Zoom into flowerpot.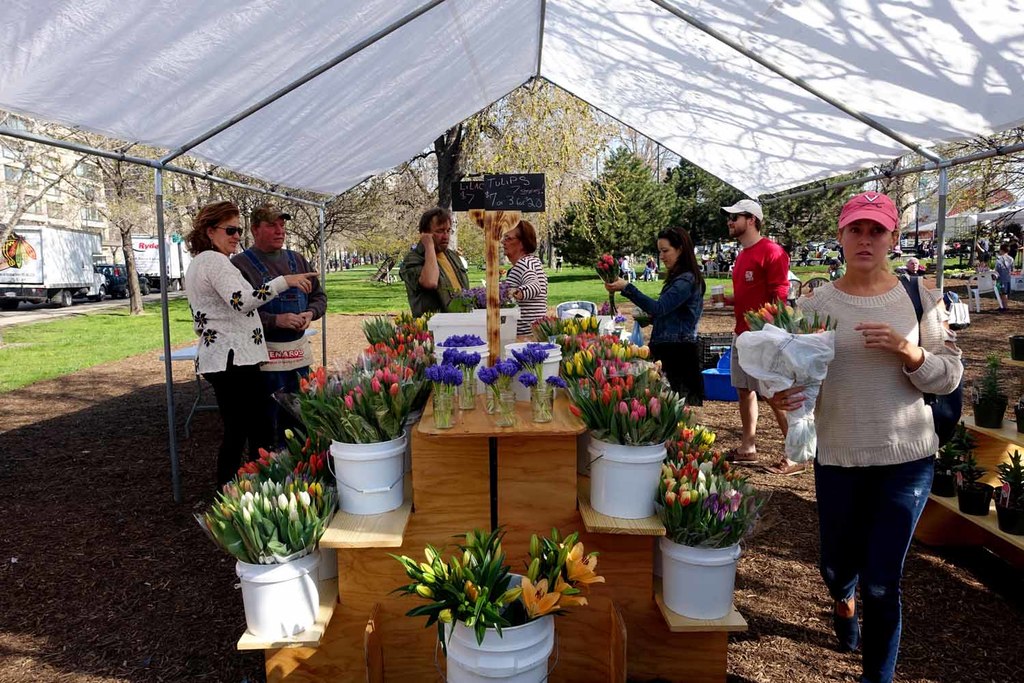
Zoom target: 1016,395,1023,435.
